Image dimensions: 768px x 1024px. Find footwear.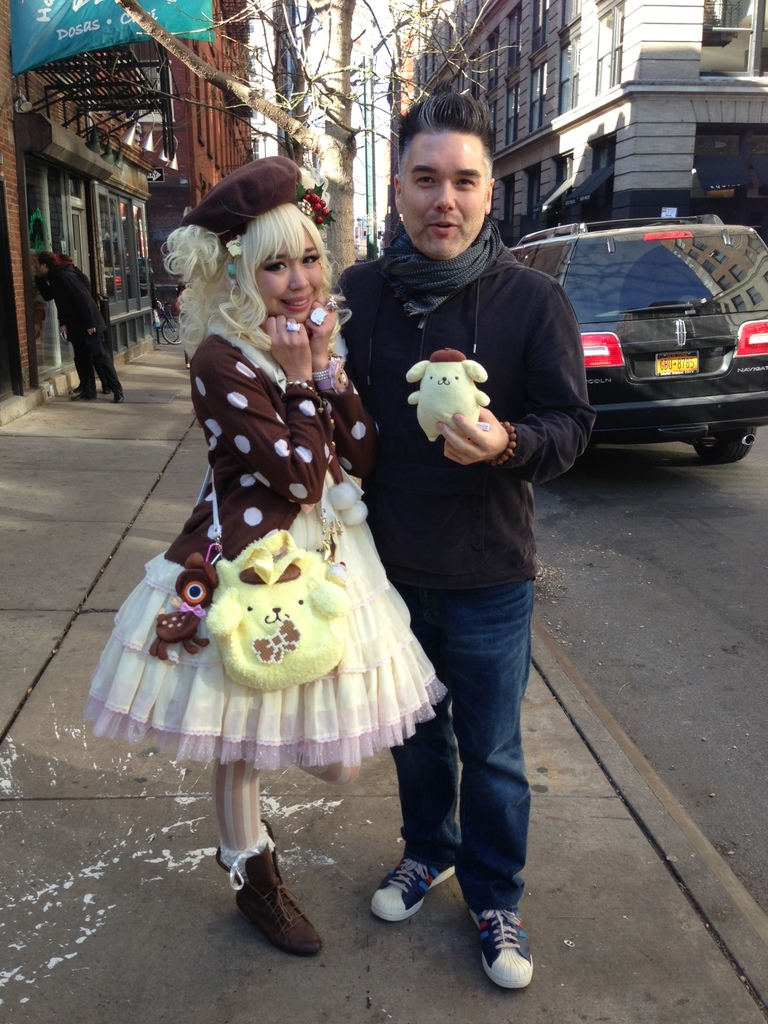
select_region(211, 814, 324, 959).
